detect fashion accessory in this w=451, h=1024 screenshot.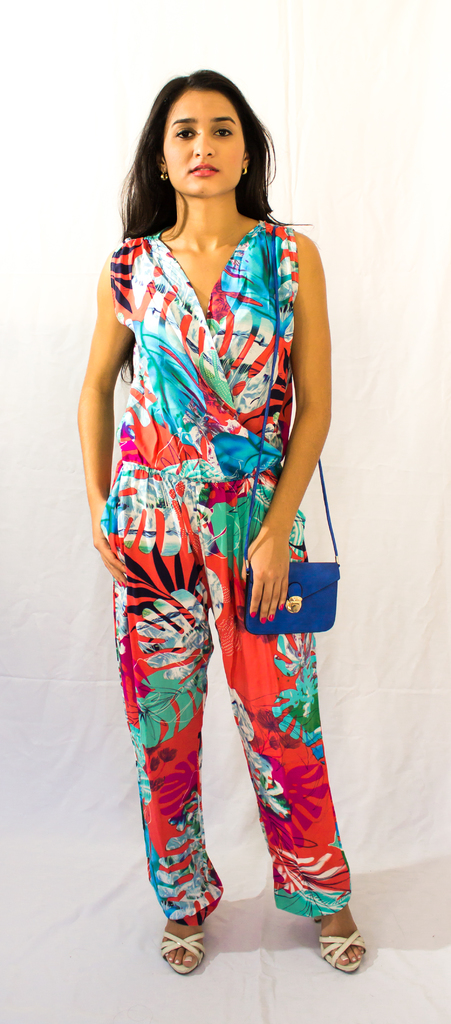
Detection: [313,918,366,976].
